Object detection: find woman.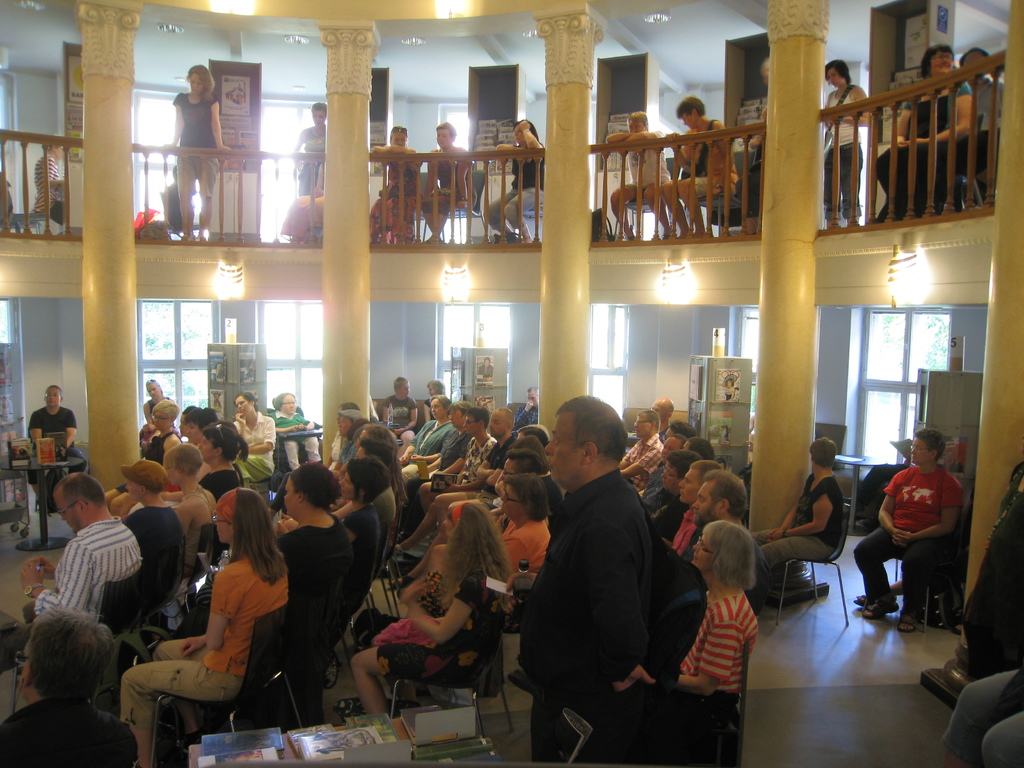
<region>483, 113, 557, 249</region>.
